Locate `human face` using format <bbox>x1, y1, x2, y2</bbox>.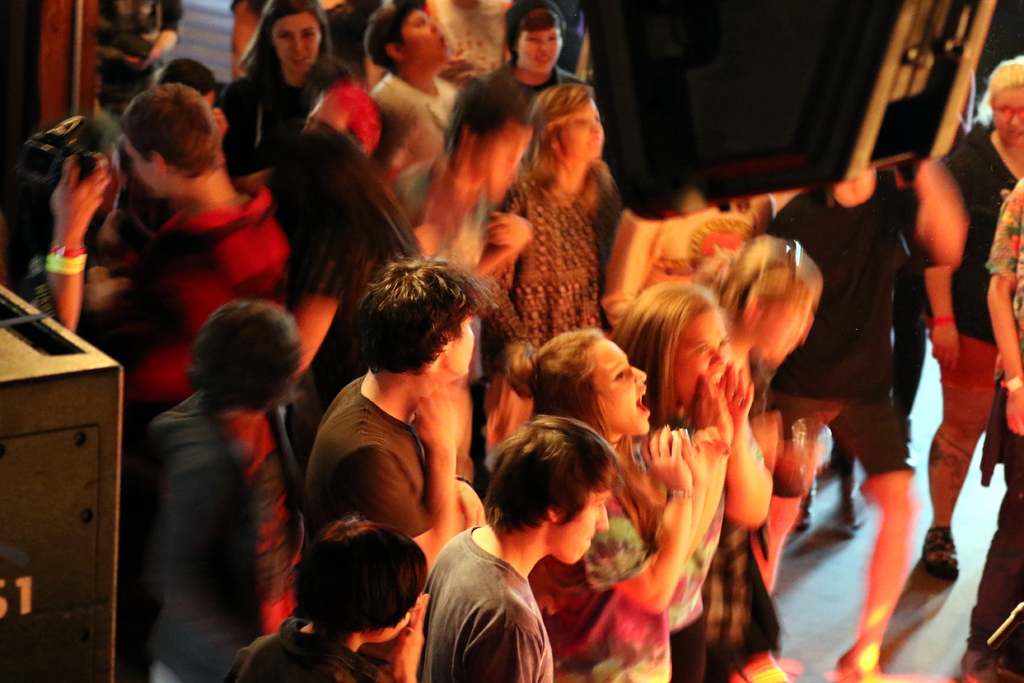
<bbox>675, 299, 737, 409</bbox>.
